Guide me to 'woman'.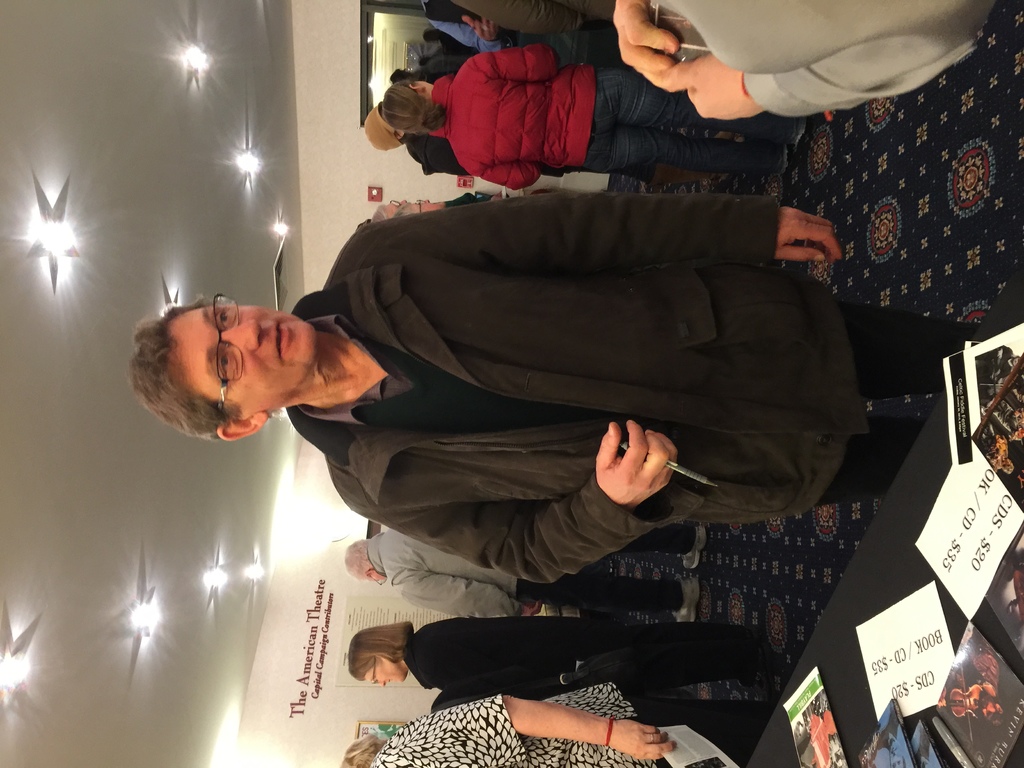
Guidance: (left=337, top=680, right=773, bottom=767).
